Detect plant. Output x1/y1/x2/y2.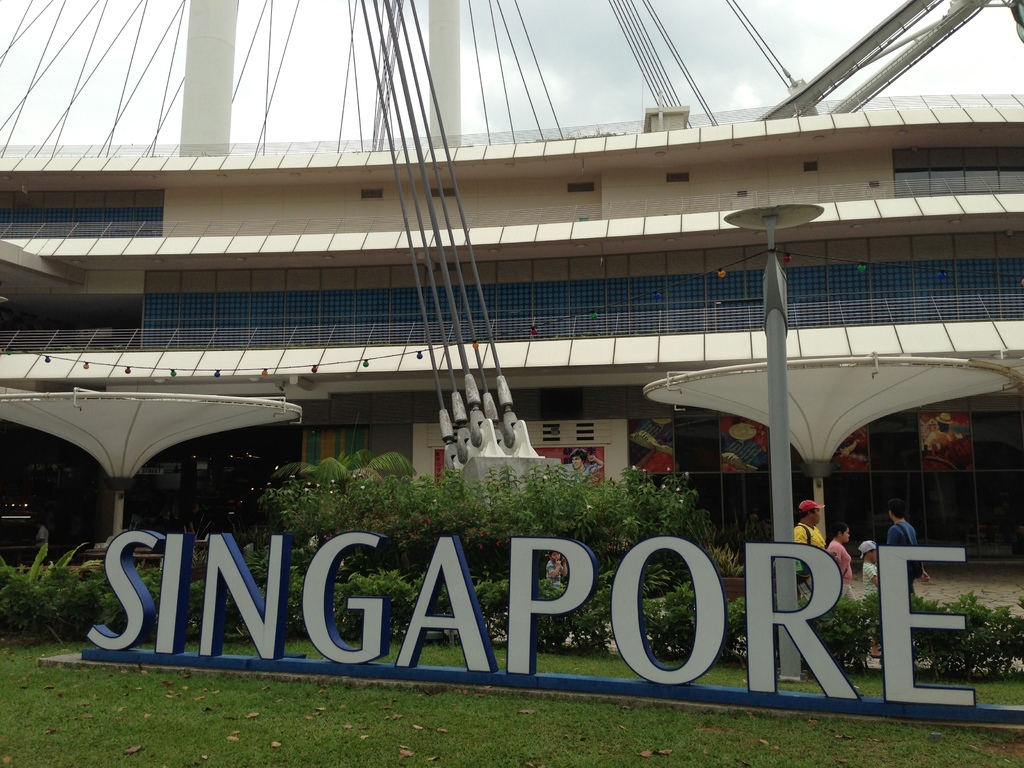
294/568/305/637.
